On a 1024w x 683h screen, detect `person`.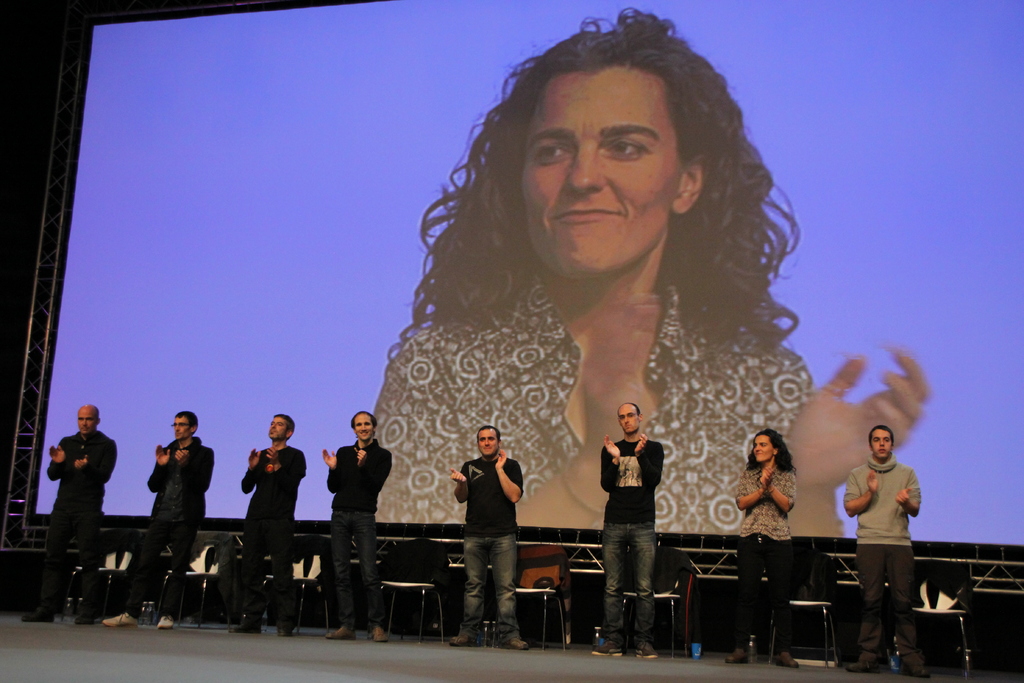
(367,0,925,539).
